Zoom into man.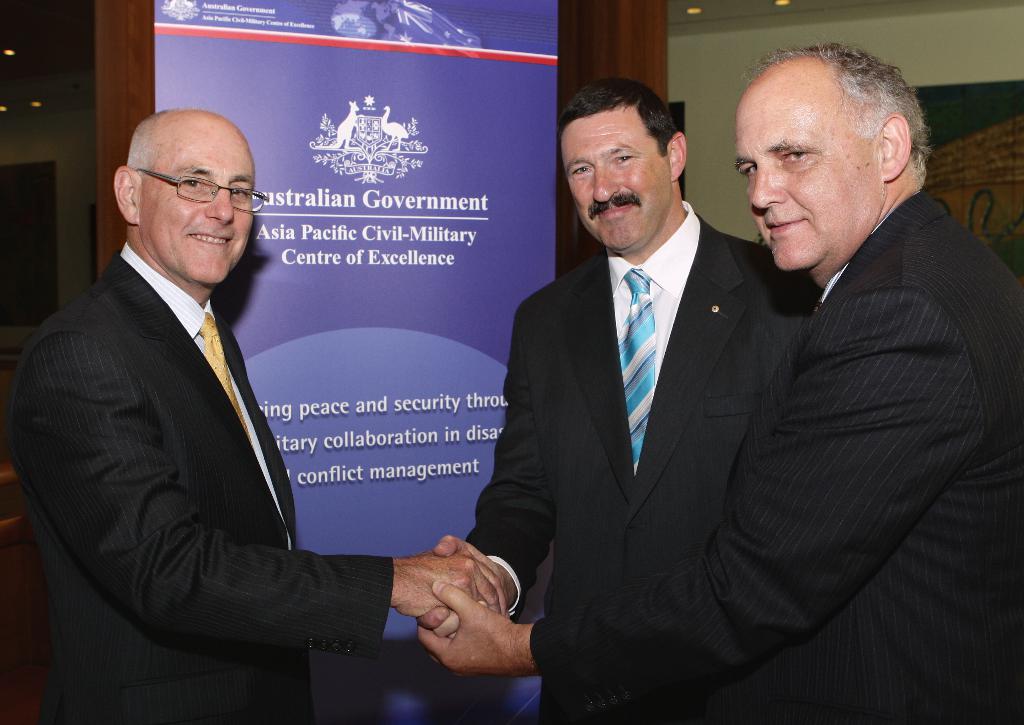
Zoom target: [415, 68, 825, 724].
